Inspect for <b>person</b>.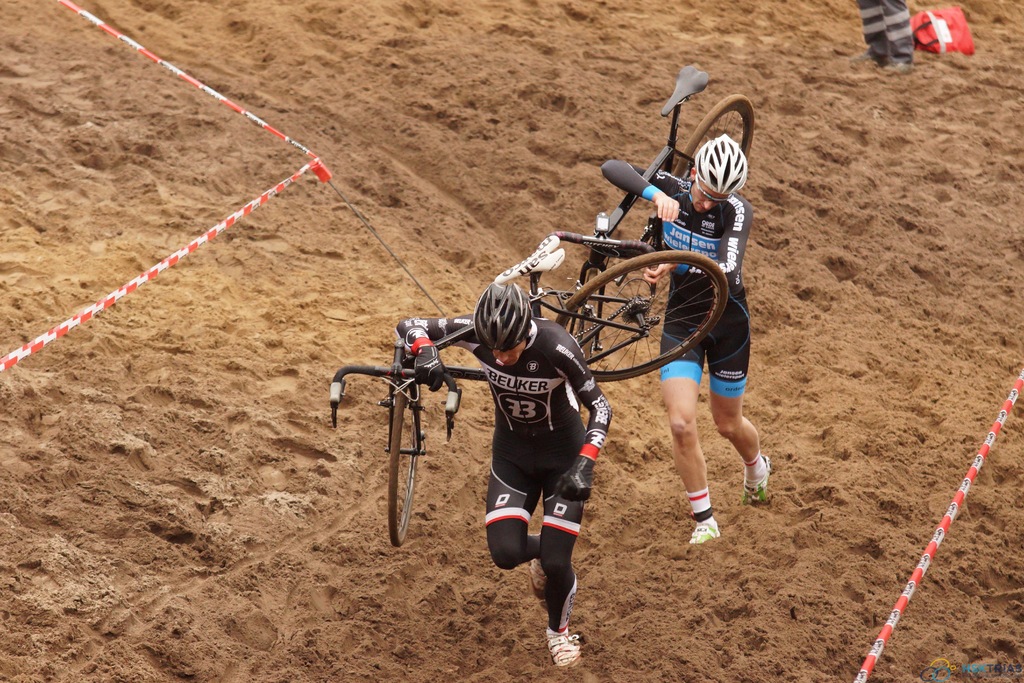
Inspection: 438:240:622:652.
